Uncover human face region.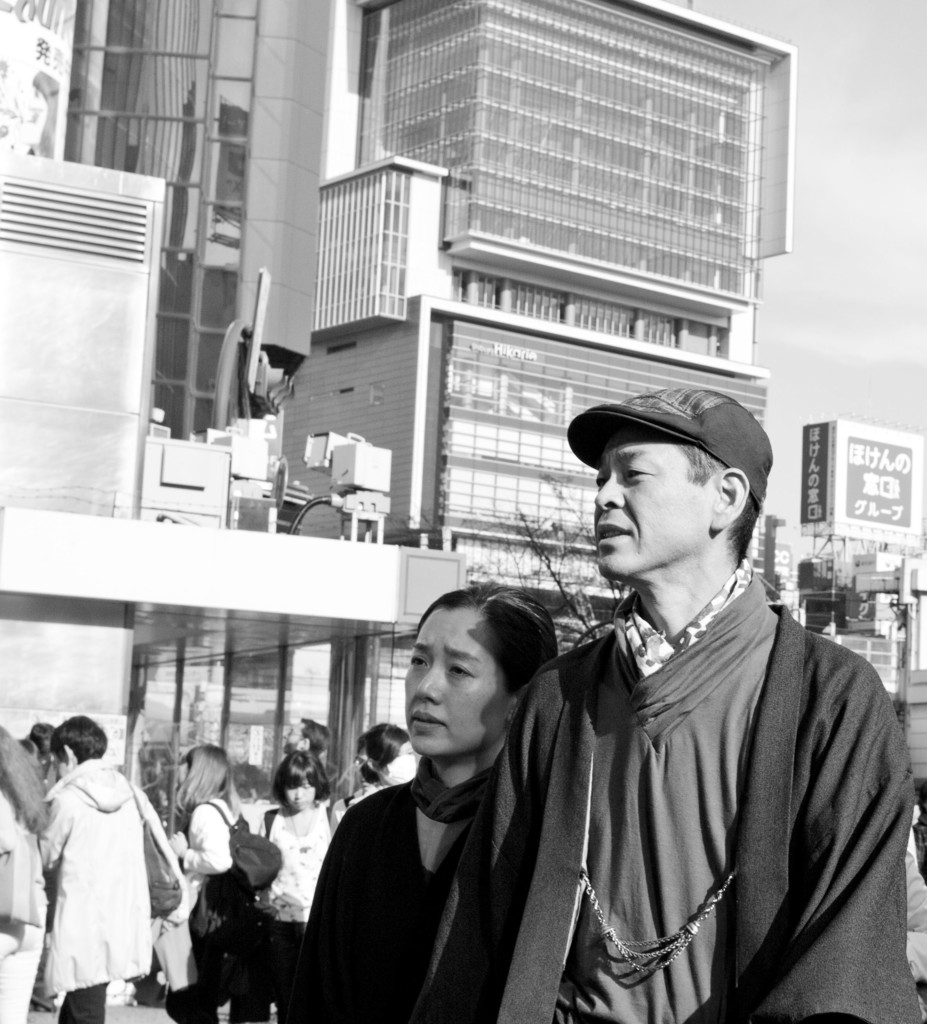
Uncovered: [284, 779, 319, 812].
